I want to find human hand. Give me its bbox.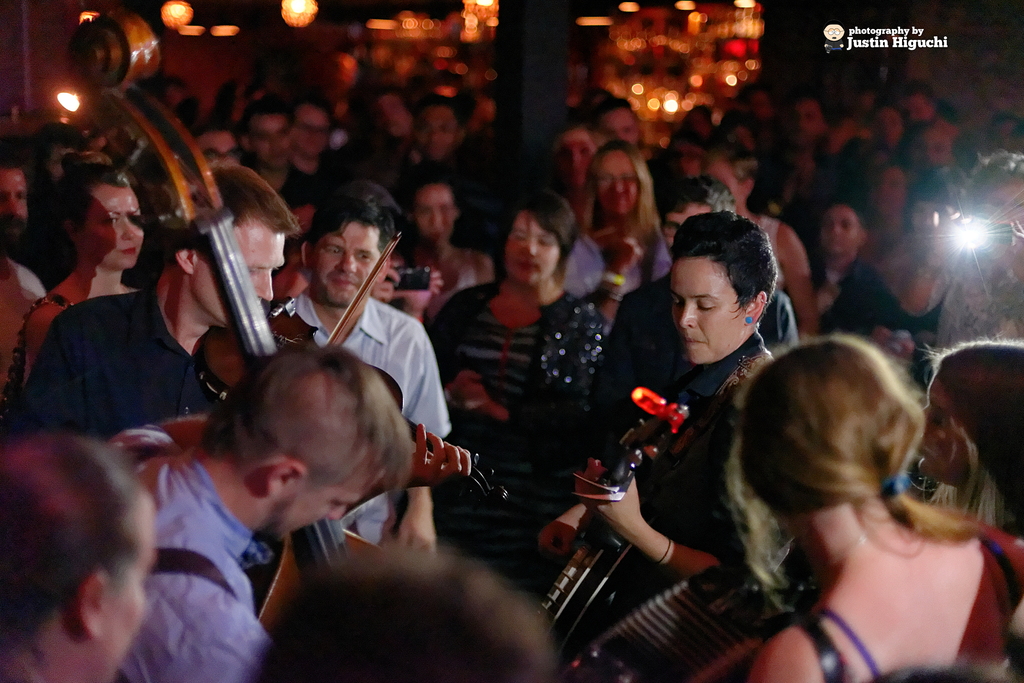
BBox(539, 508, 584, 563).
